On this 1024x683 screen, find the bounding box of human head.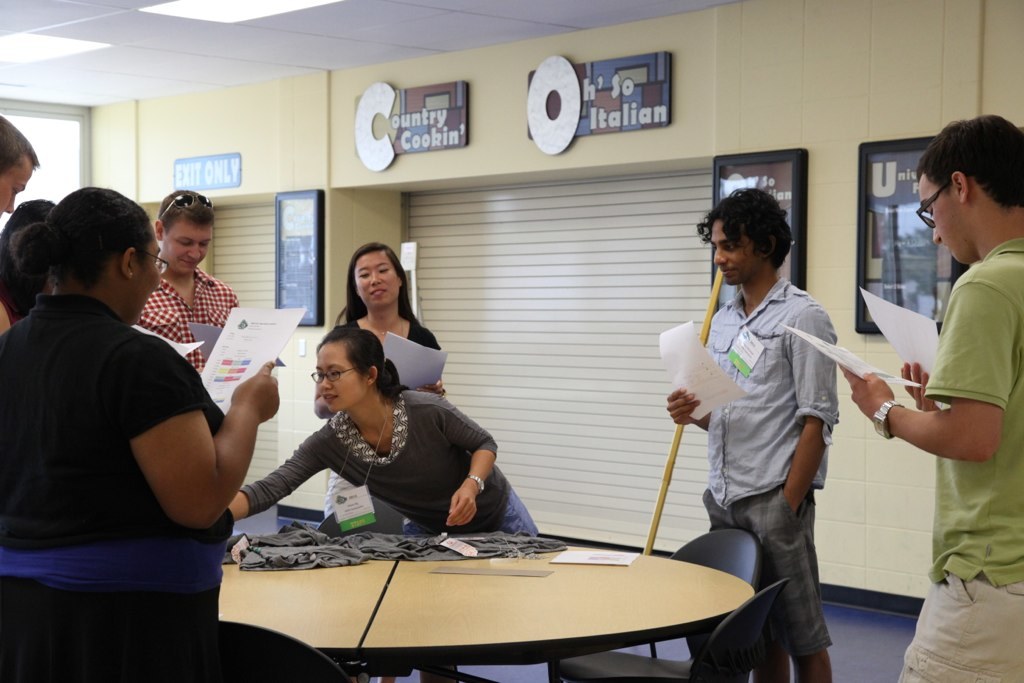
Bounding box: box(348, 240, 405, 309).
